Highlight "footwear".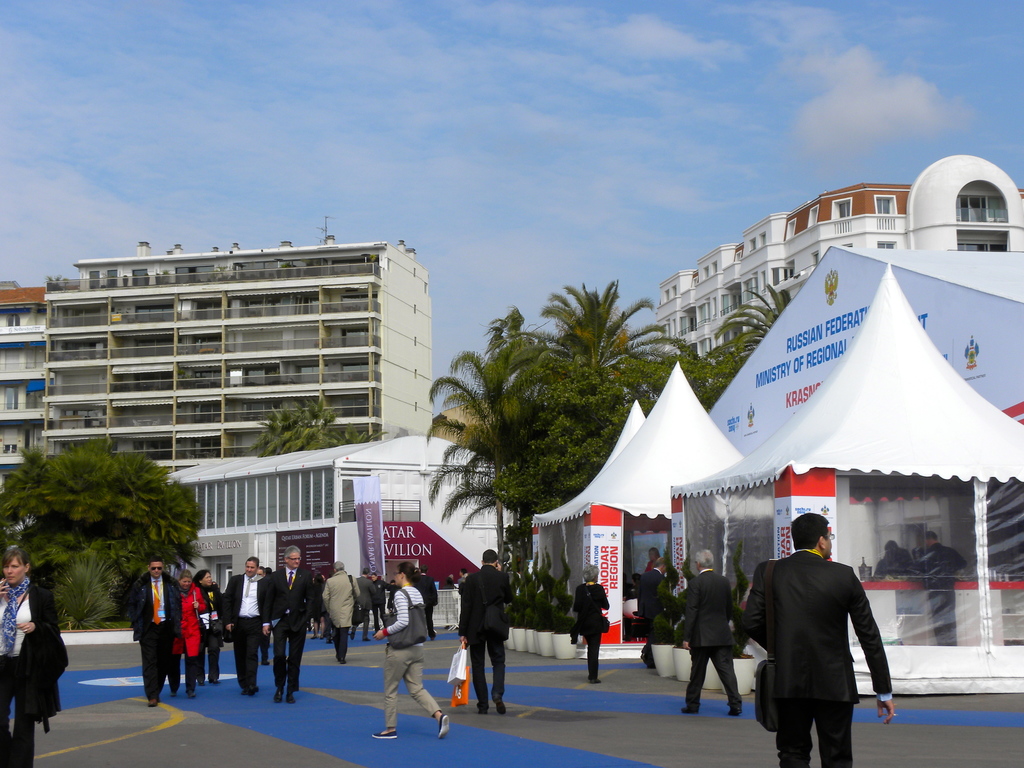
Highlighted region: x1=325, y1=639, x2=335, y2=645.
